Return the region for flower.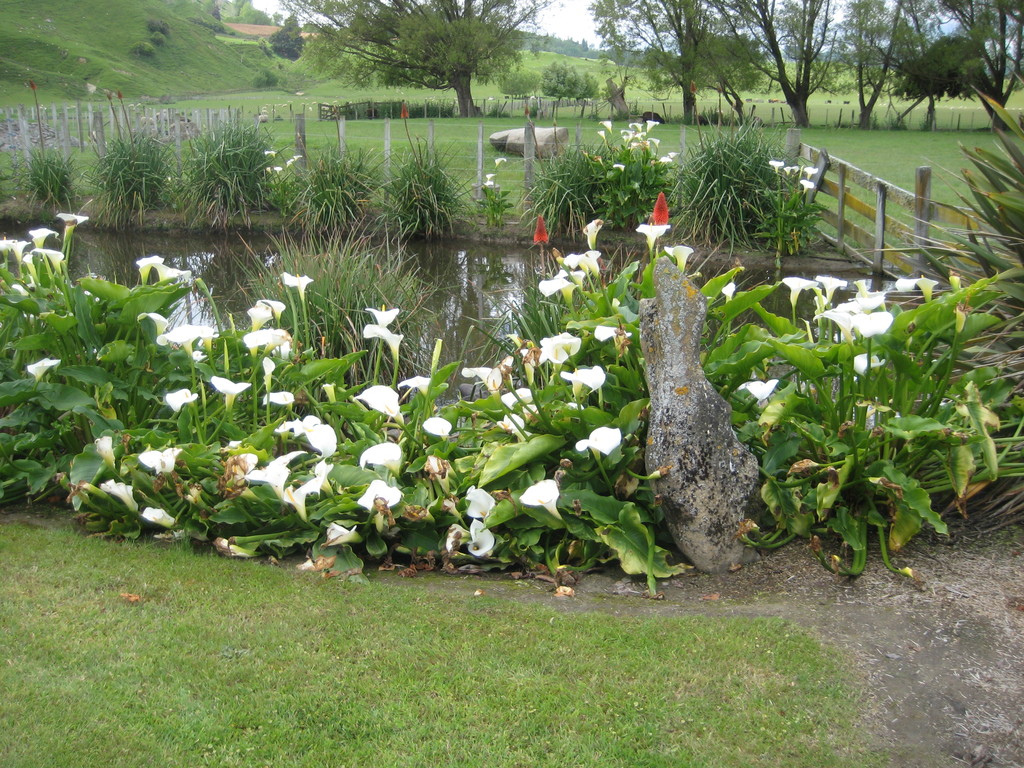
54/213/89/229.
